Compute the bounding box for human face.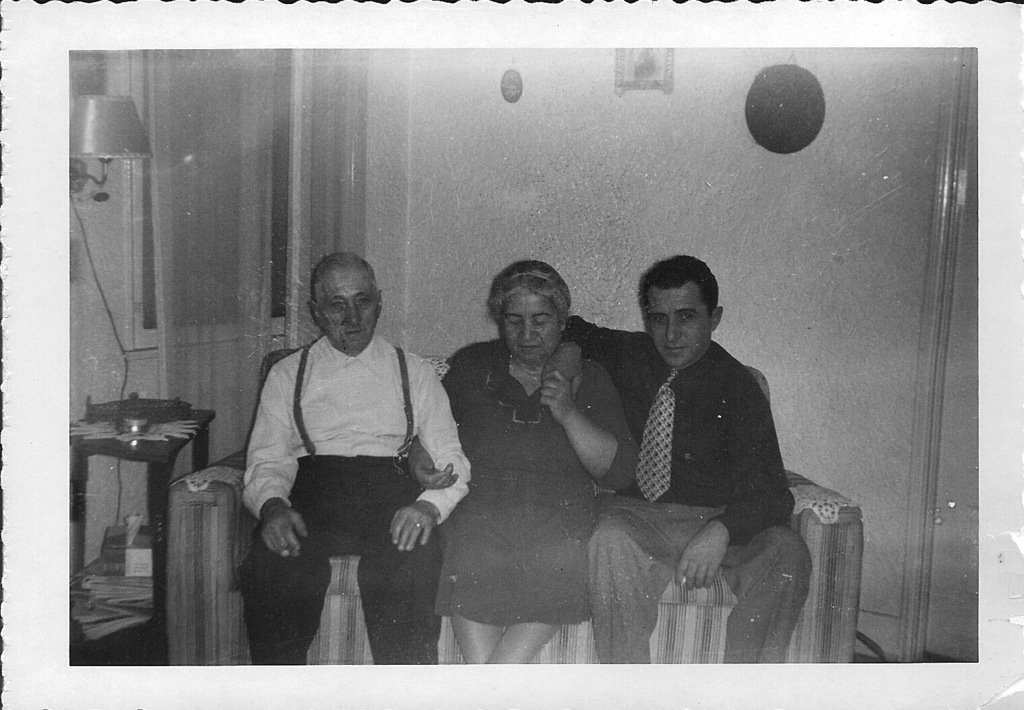
BBox(319, 267, 374, 348).
